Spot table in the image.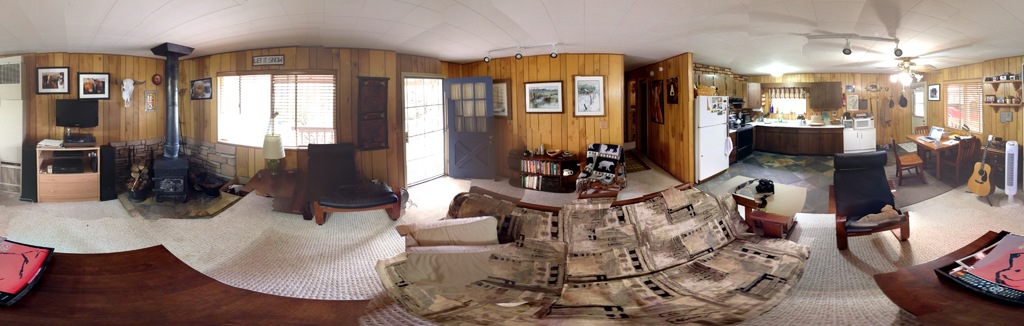
table found at <region>874, 231, 1023, 325</region>.
